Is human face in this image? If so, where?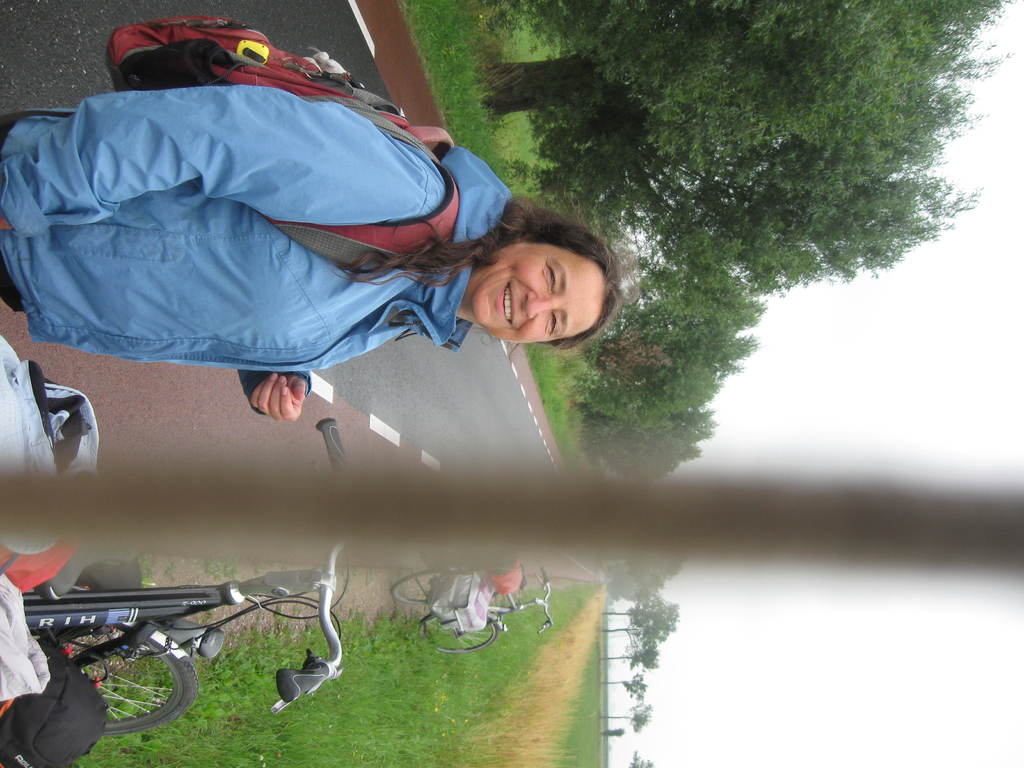
Yes, at rect(477, 242, 609, 346).
